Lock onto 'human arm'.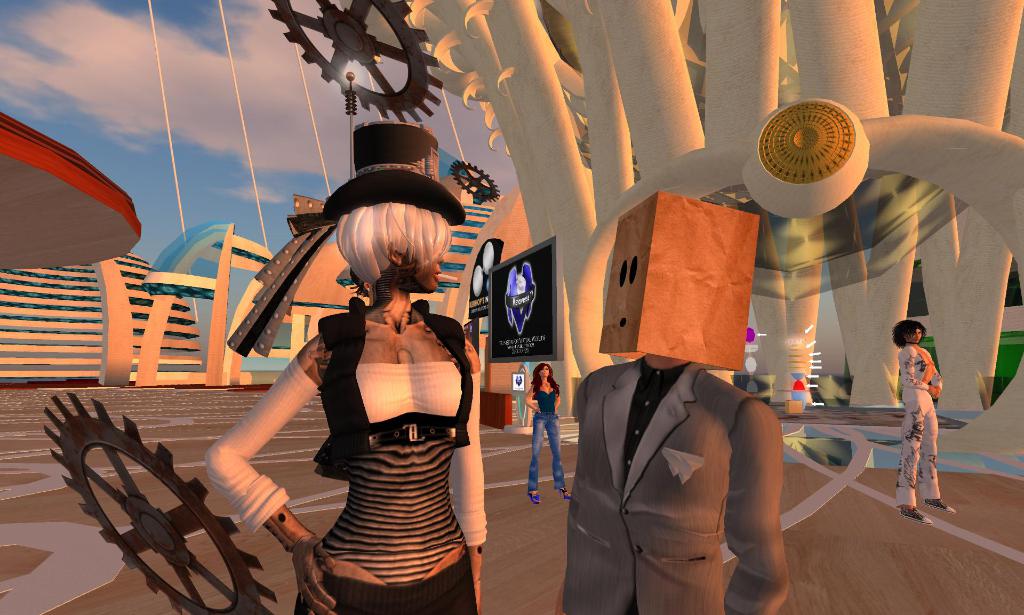
Locked: x1=517, y1=388, x2=533, y2=423.
